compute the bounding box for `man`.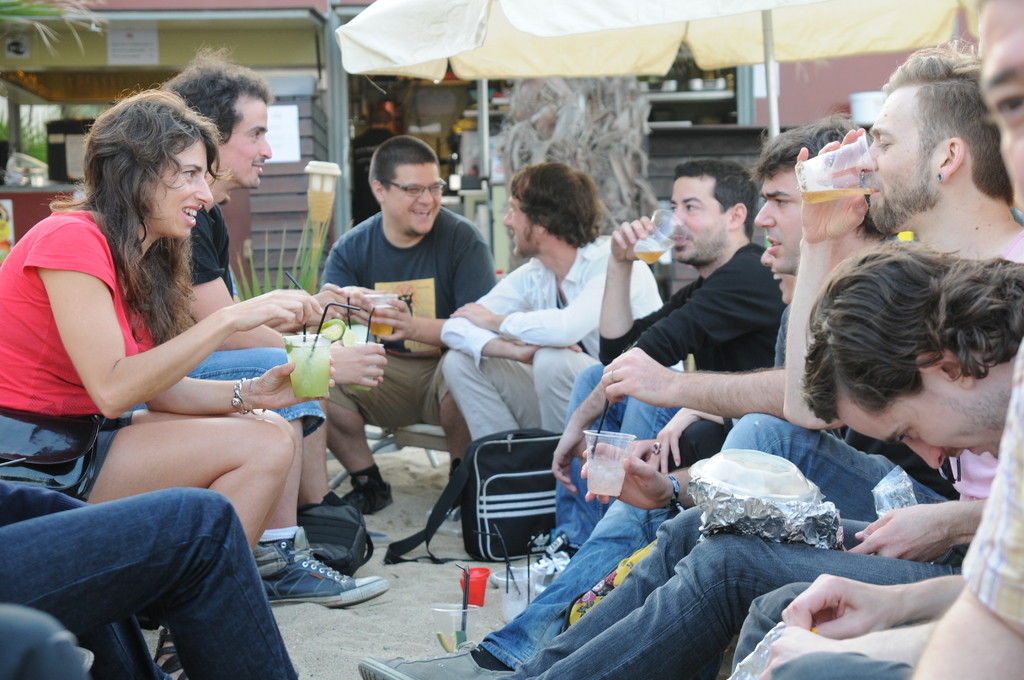
crop(351, 111, 872, 679).
